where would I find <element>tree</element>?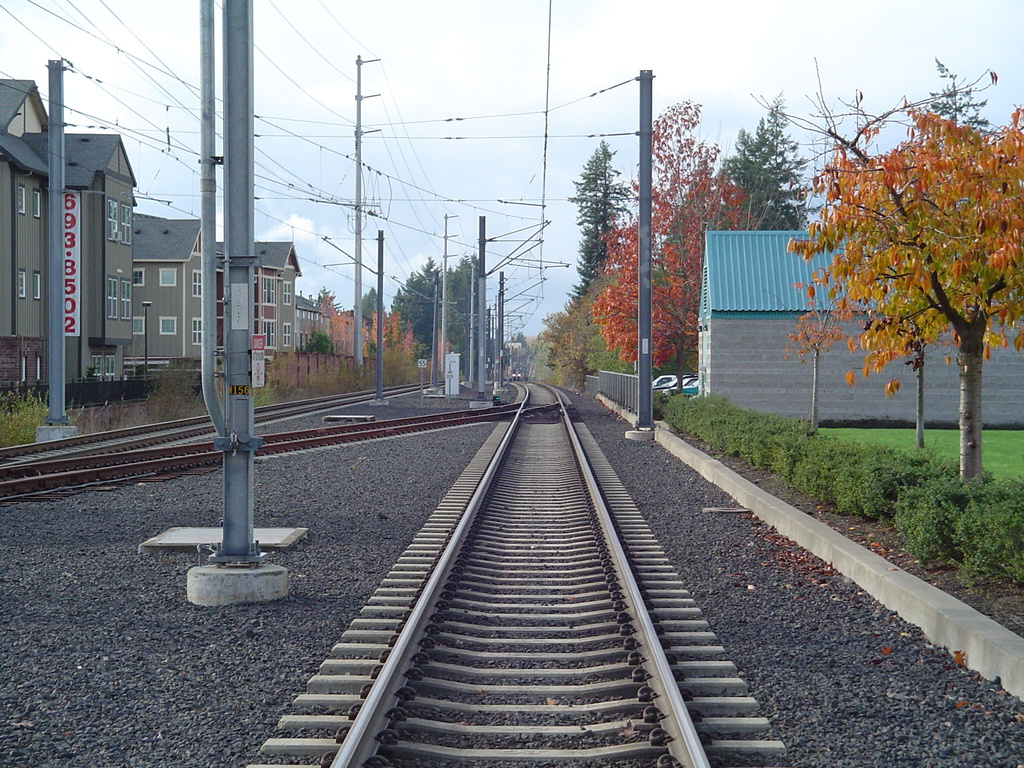
At [385, 245, 524, 383].
